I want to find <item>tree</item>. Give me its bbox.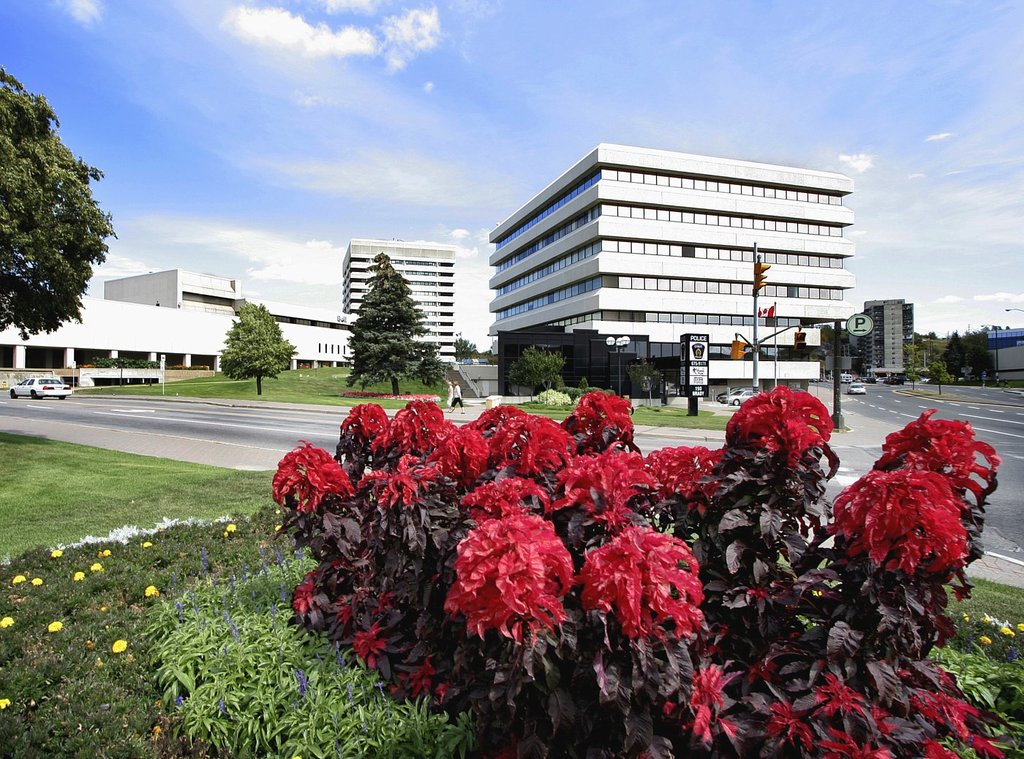
region(776, 339, 818, 360).
